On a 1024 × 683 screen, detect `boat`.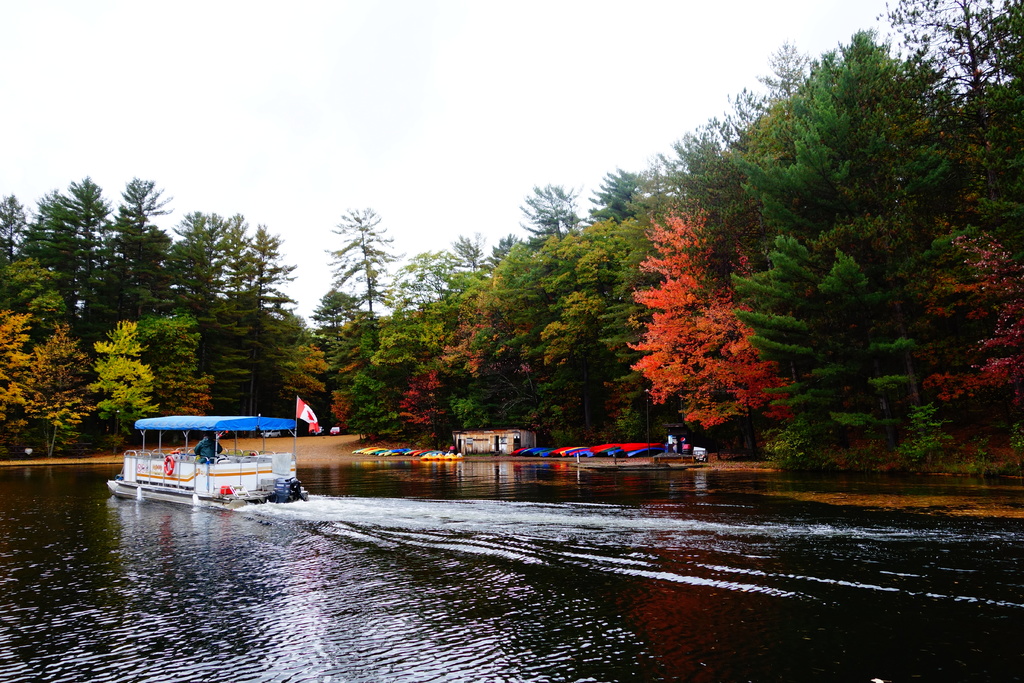
region(106, 413, 310, 509).
